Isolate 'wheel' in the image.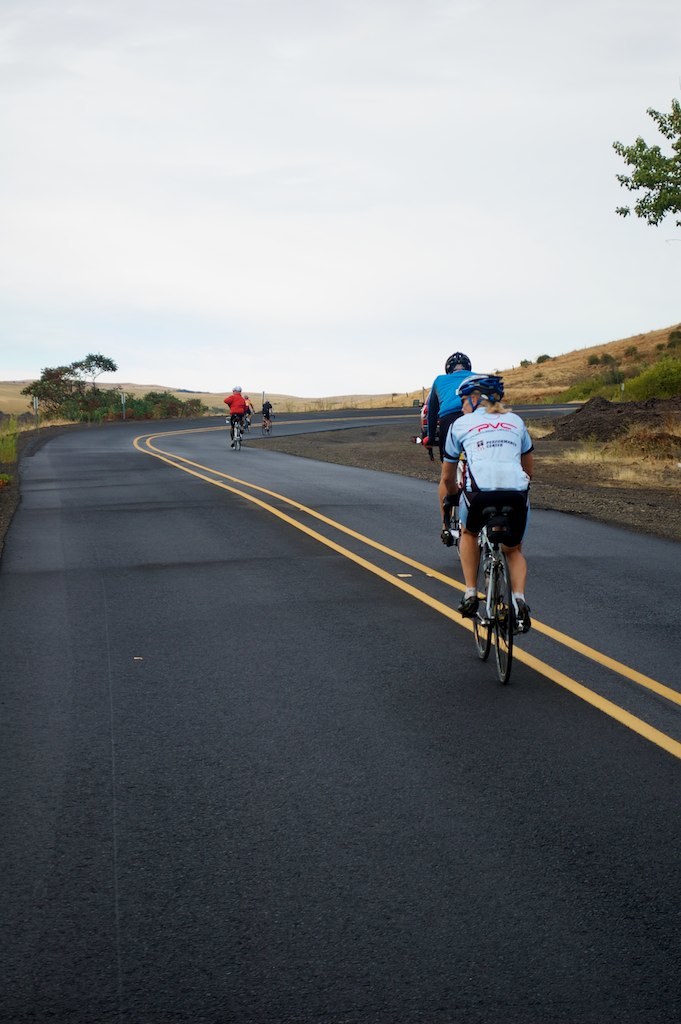
Isolated region: [467, 556, 492, 664].
